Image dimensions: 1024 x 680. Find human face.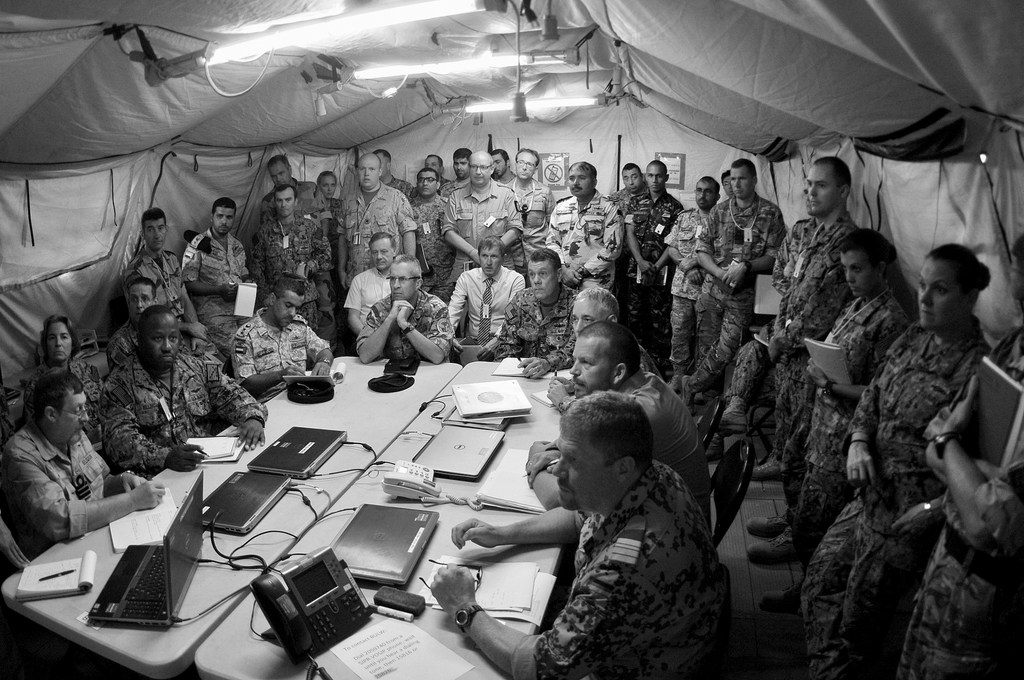
bbox=(620, 167, 642, 195).
